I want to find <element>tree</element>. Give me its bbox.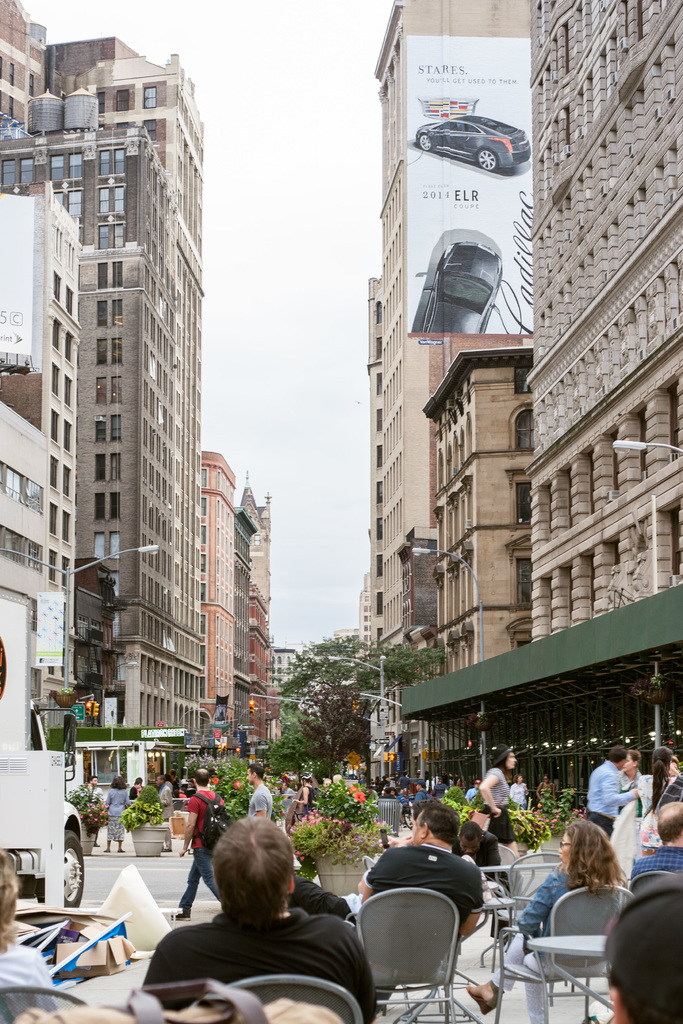
293, 626, 410, 776.
